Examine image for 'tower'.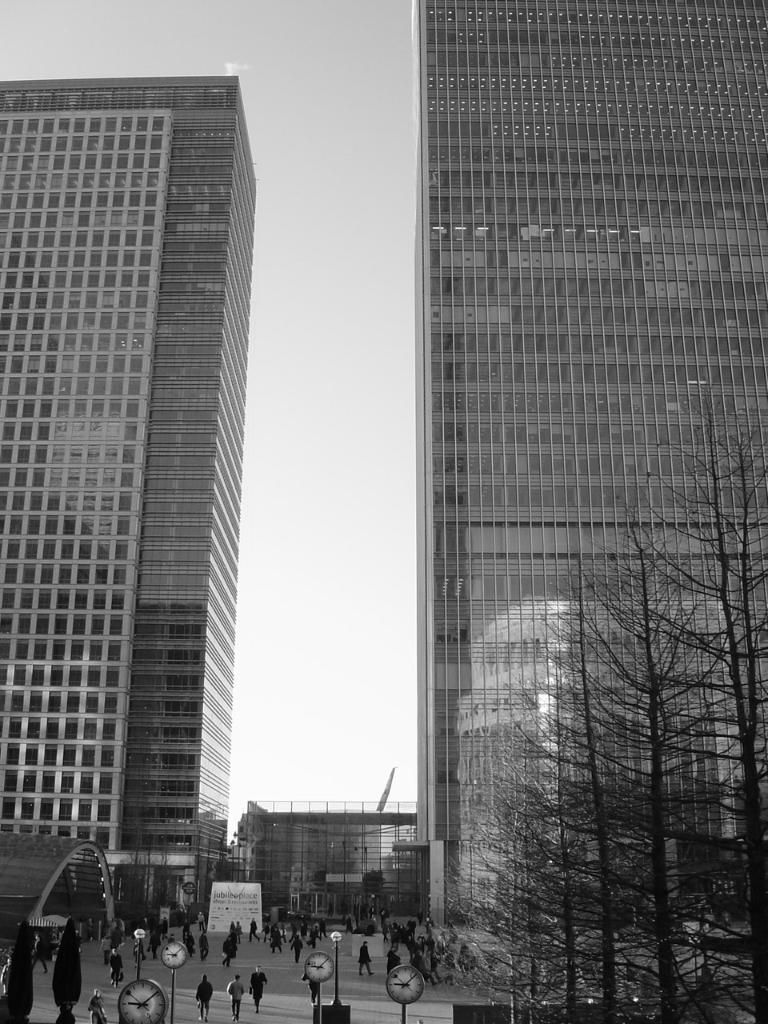
Examination result: (left=4, top=22, right=285, bottom=792).
